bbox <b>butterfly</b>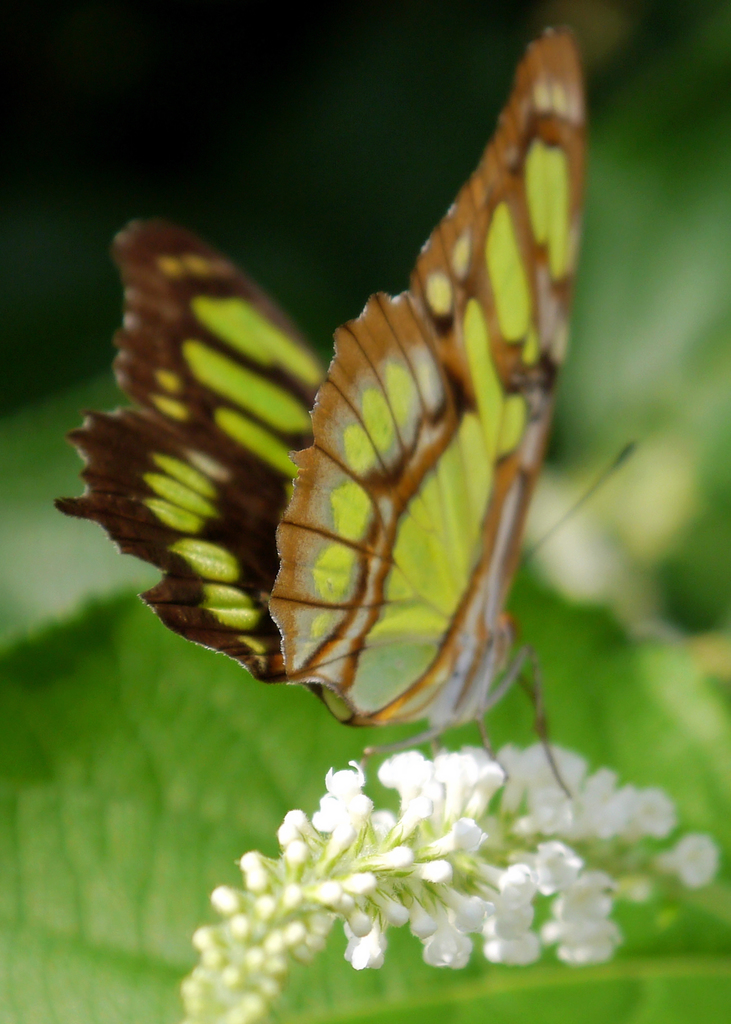
bbox=(55, 23, 638, 803)
